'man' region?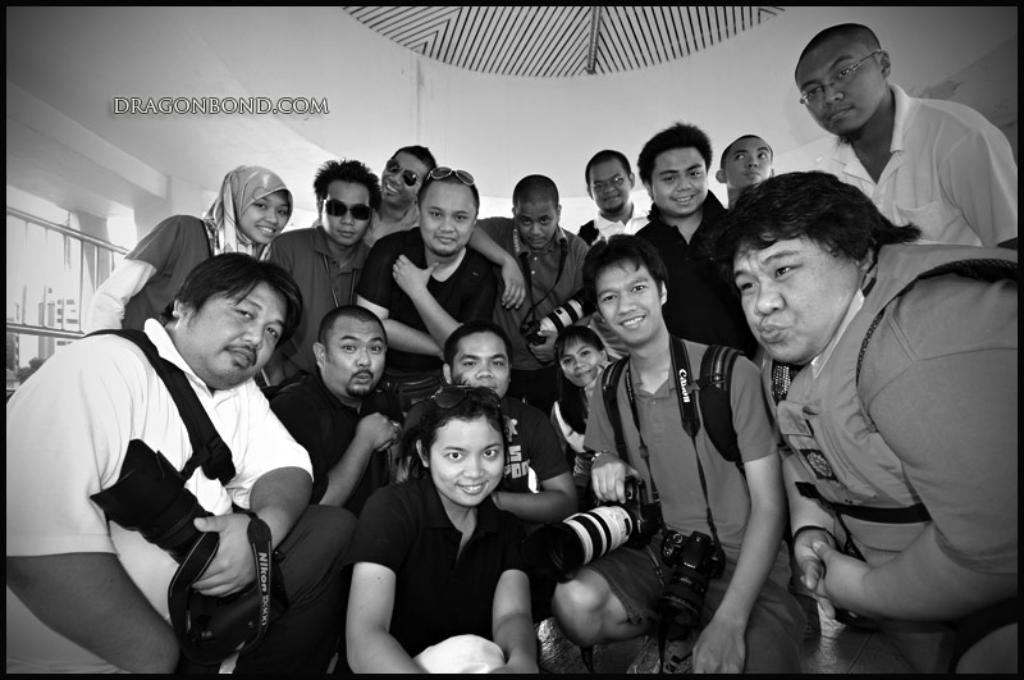
BBox(573, 138, 659, 233)
